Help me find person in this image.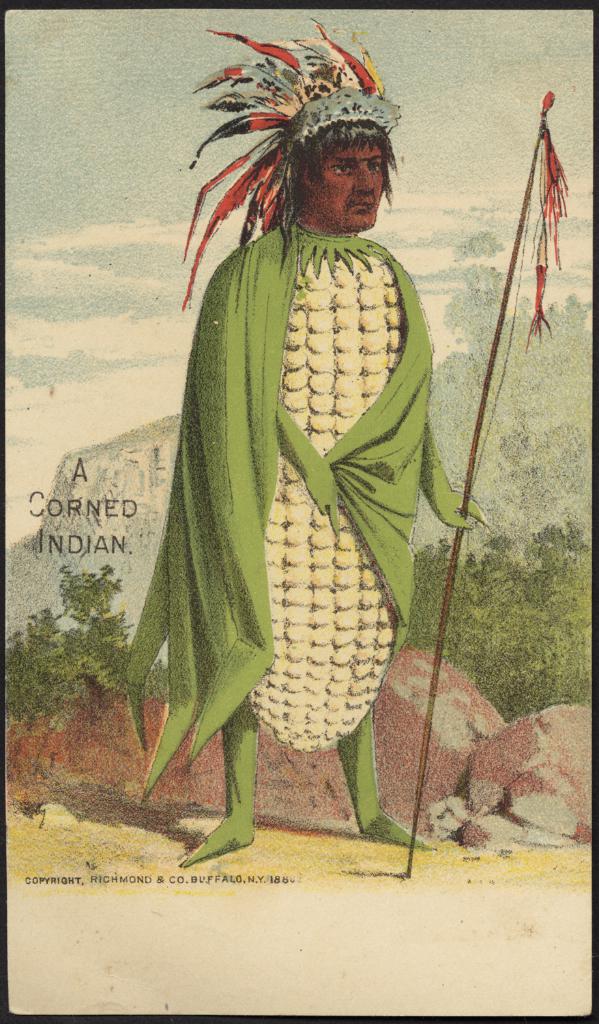
Found it: x1=136 y1=51 x2=463 y2=868.
